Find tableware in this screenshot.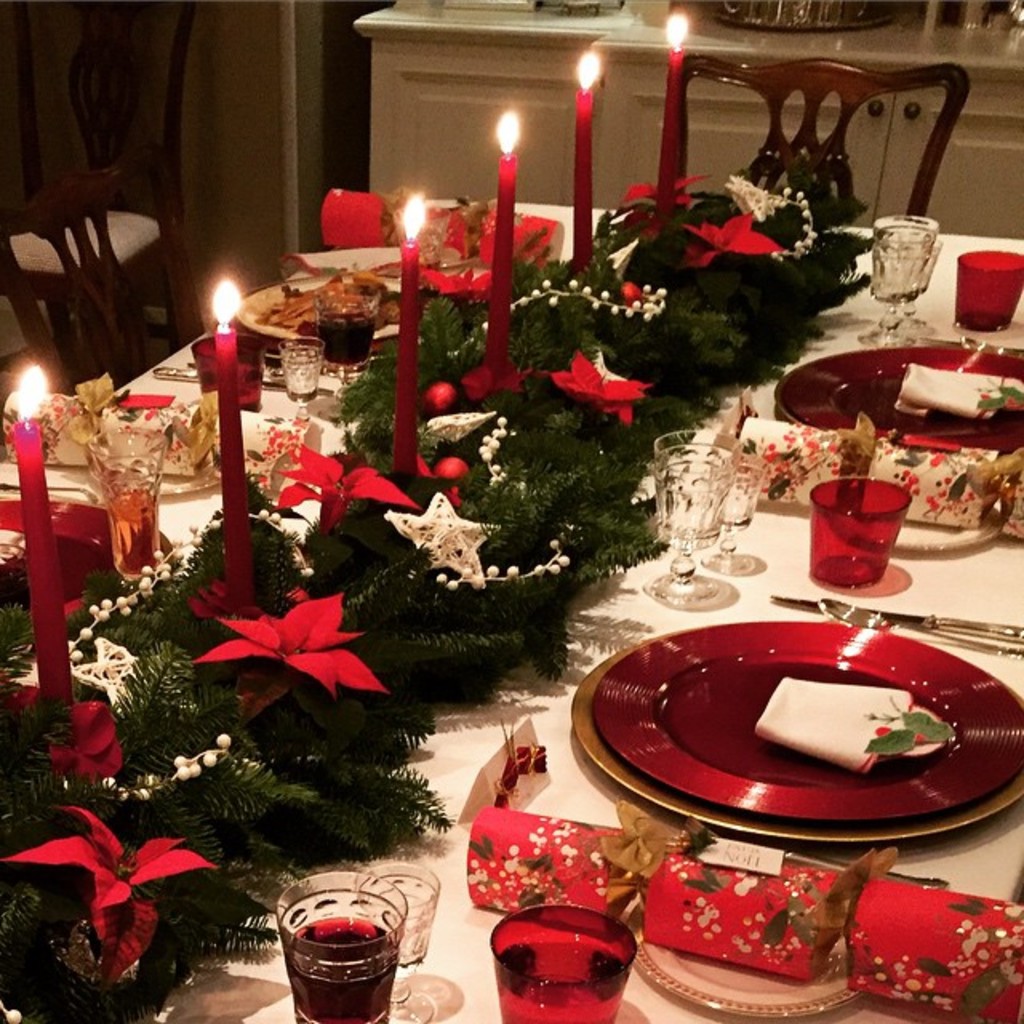
The bounding box for tableware is x1=963, y1=250, x2=1022, y2=339.
